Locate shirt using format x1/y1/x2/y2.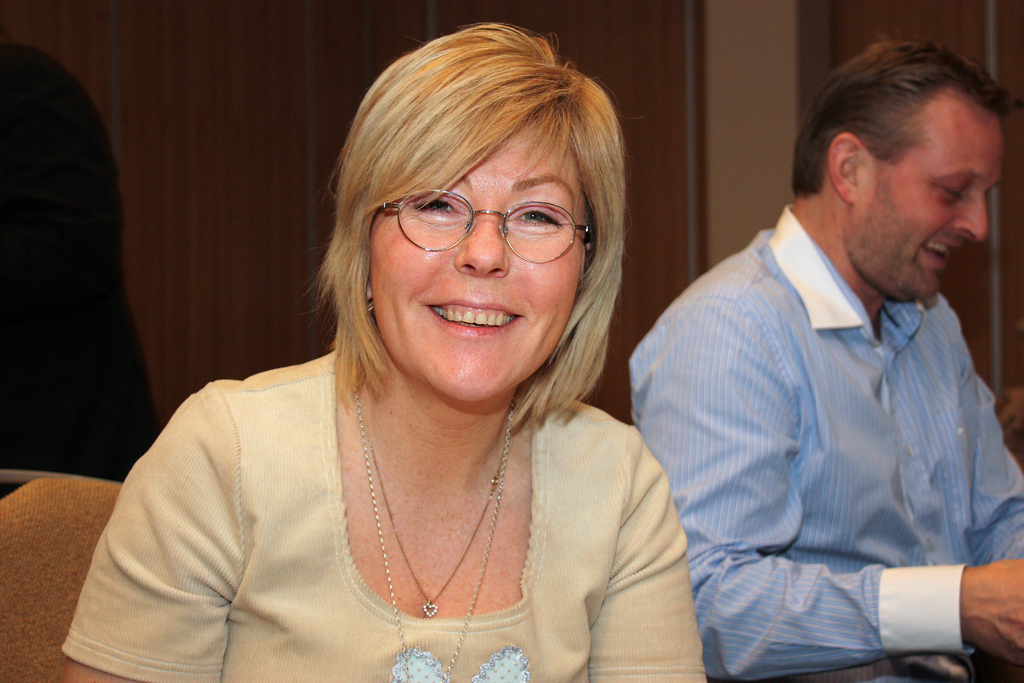
624/199/1023/682.
